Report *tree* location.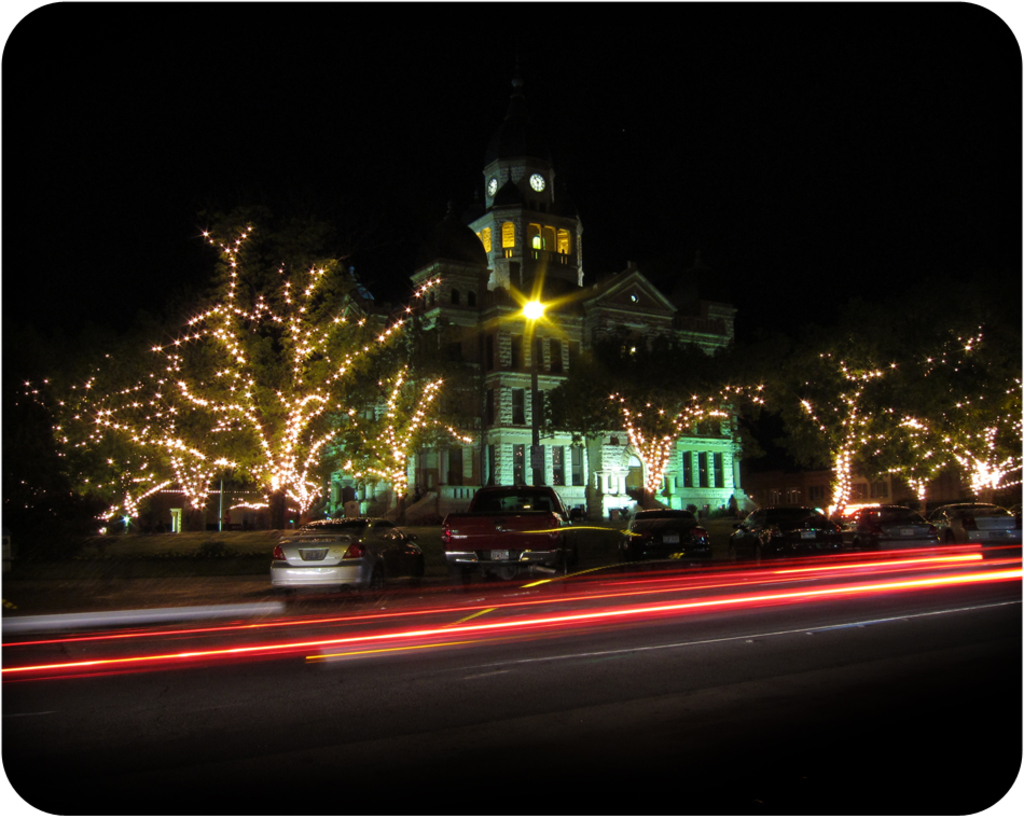
Report: select_region(732, 311, 944, 518).
